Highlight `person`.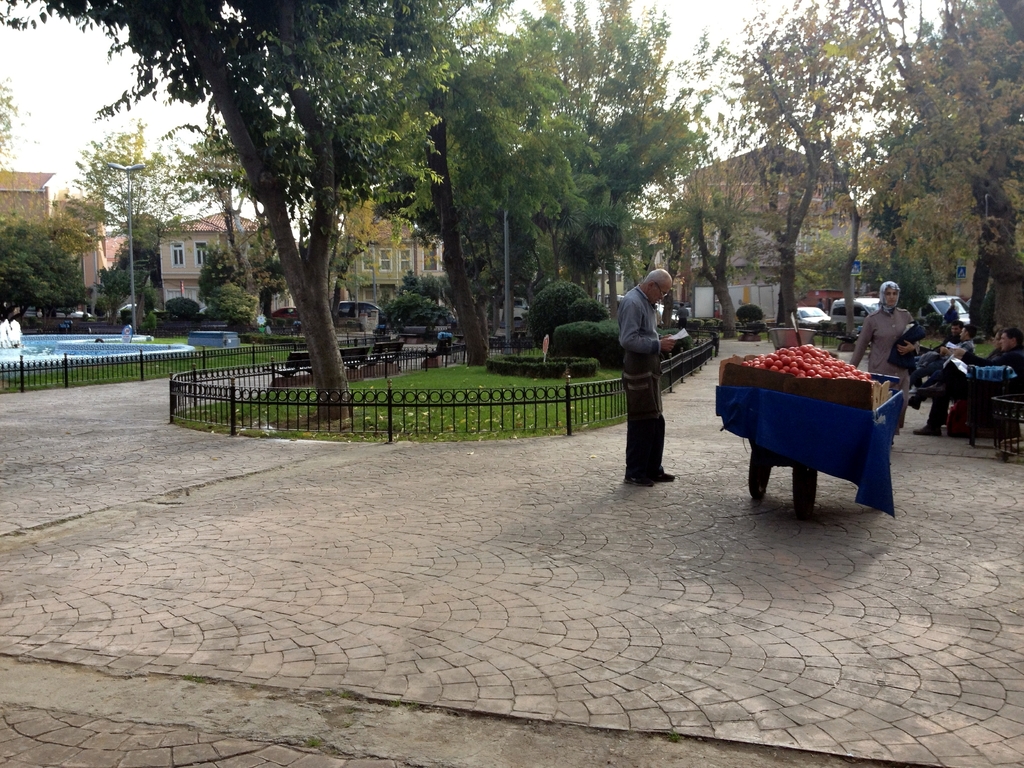
Highlighted region: bbox(619, 268, 672, 484).
